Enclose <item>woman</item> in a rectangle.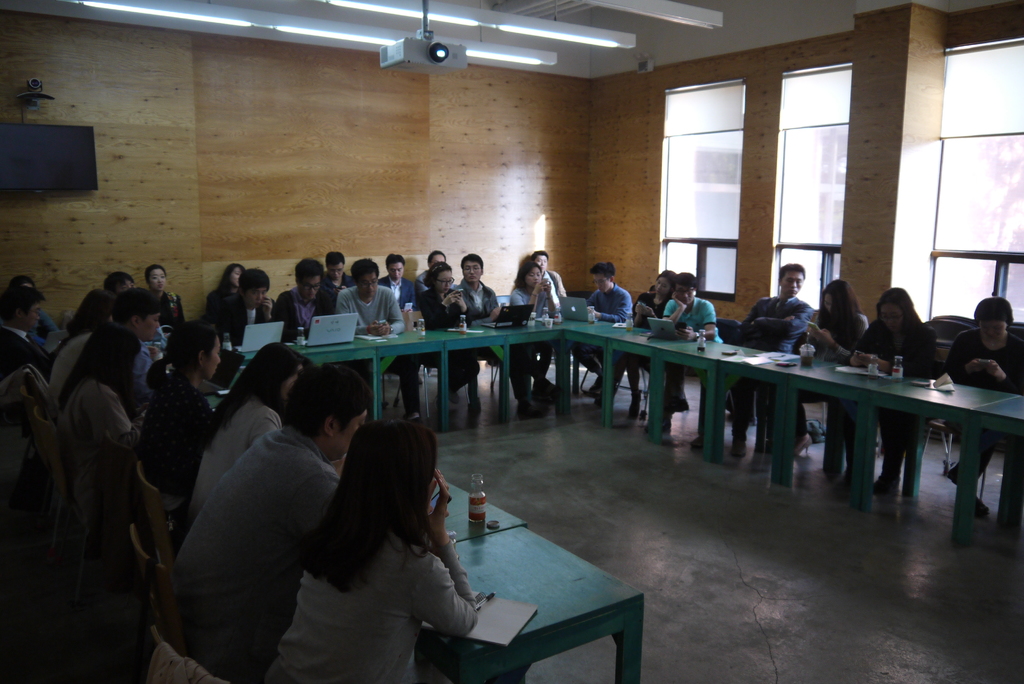
detection(420, 259, 492, 407).
